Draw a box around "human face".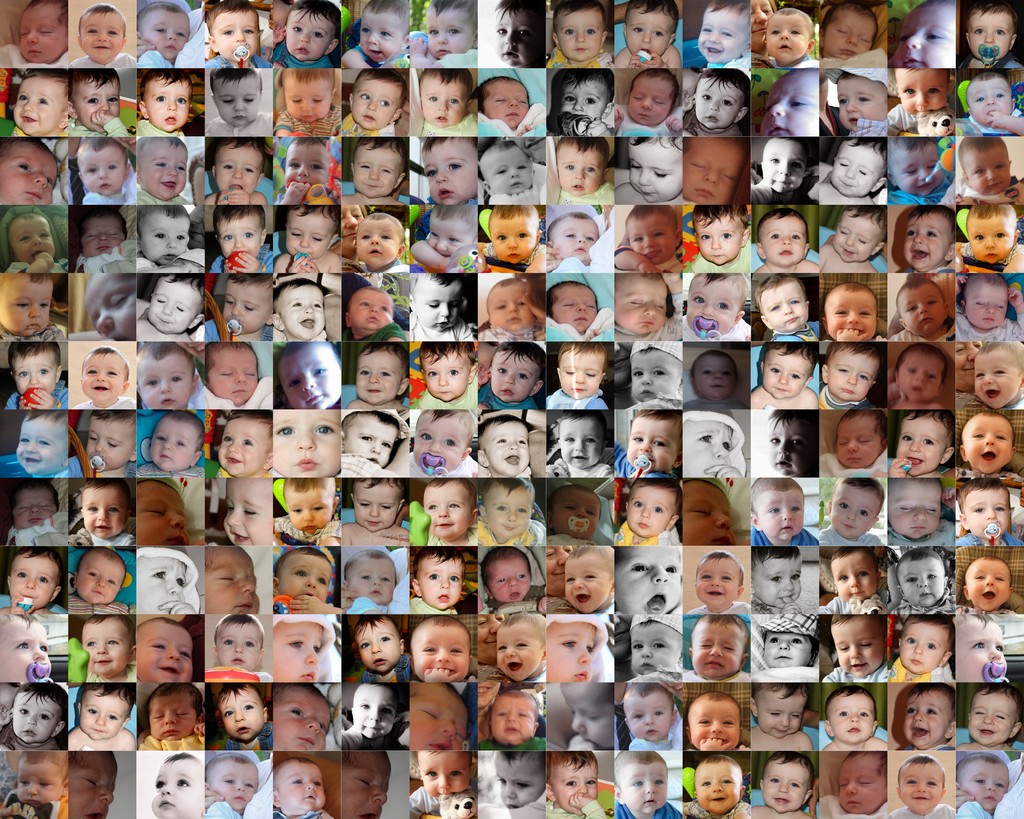
box=[490, 354, 536, 402].
